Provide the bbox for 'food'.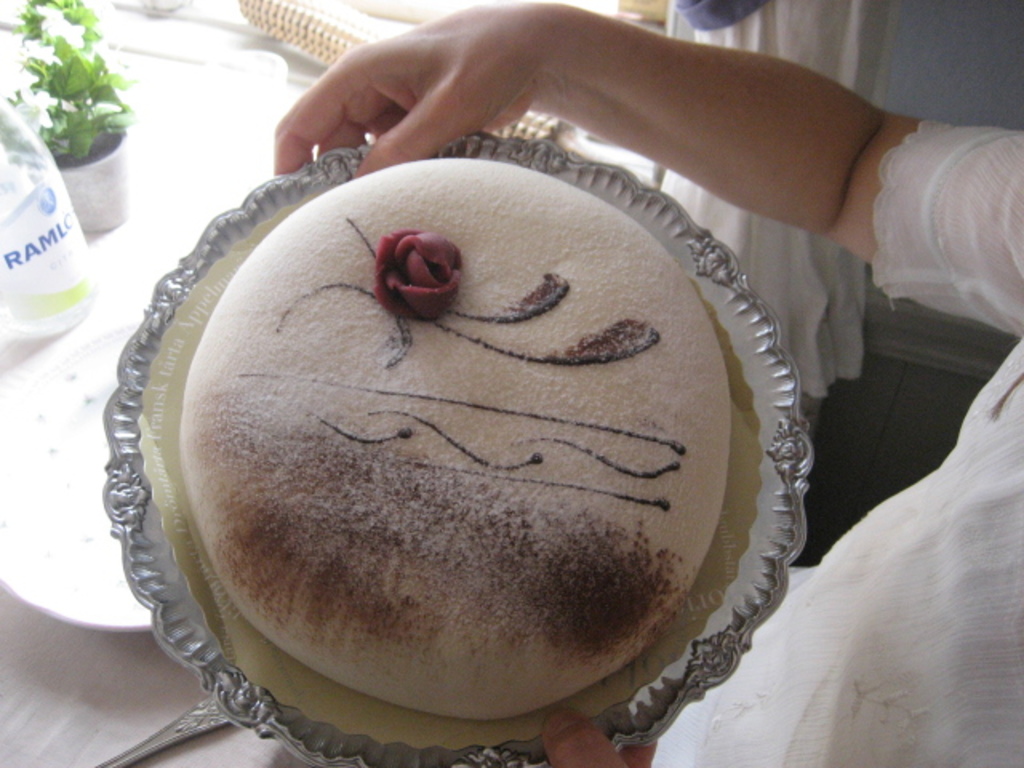
<bbox>190, 170, 798, 725</bbox>.
